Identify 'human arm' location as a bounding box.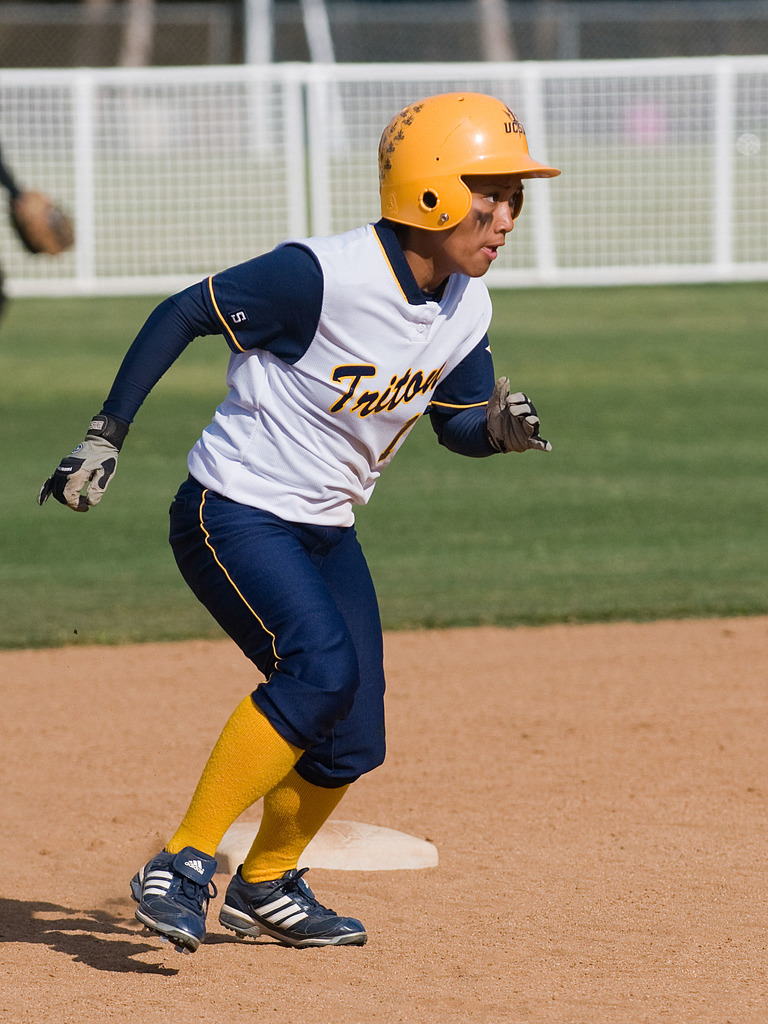
pyautogui.locateOnScreen(448, 364, 549, 464).
